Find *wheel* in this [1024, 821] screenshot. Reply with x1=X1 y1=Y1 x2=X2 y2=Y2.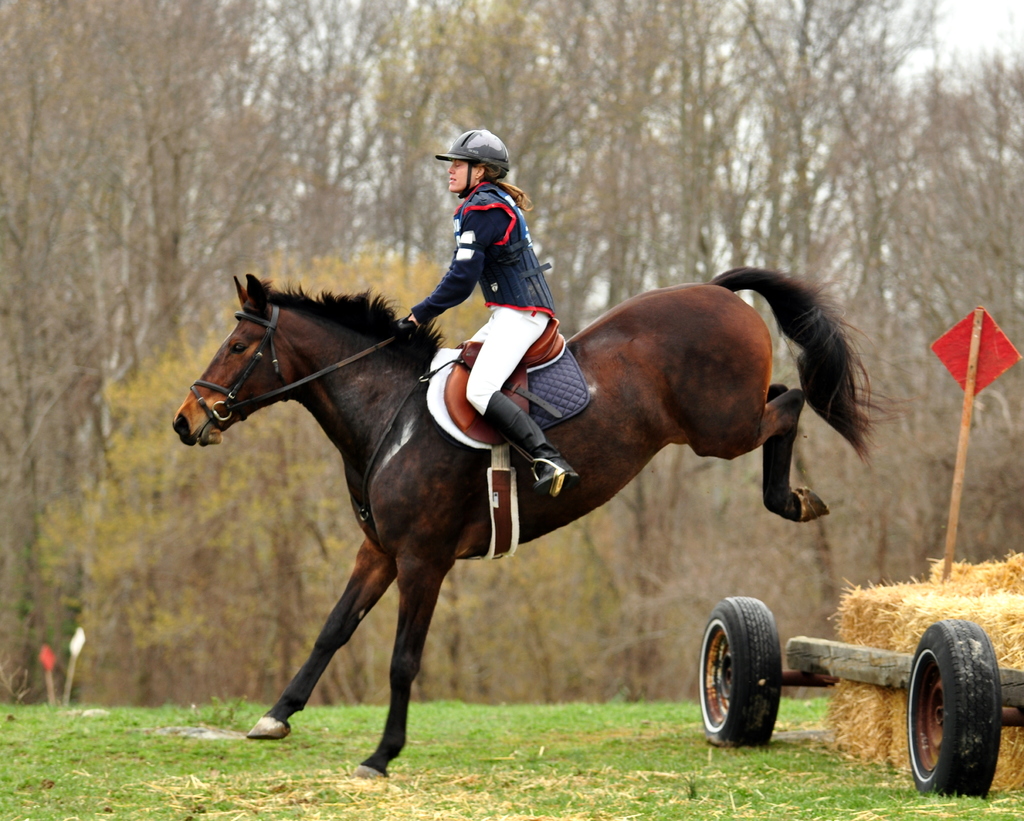
x1=909 y1=619 x2=998 y2=801.
